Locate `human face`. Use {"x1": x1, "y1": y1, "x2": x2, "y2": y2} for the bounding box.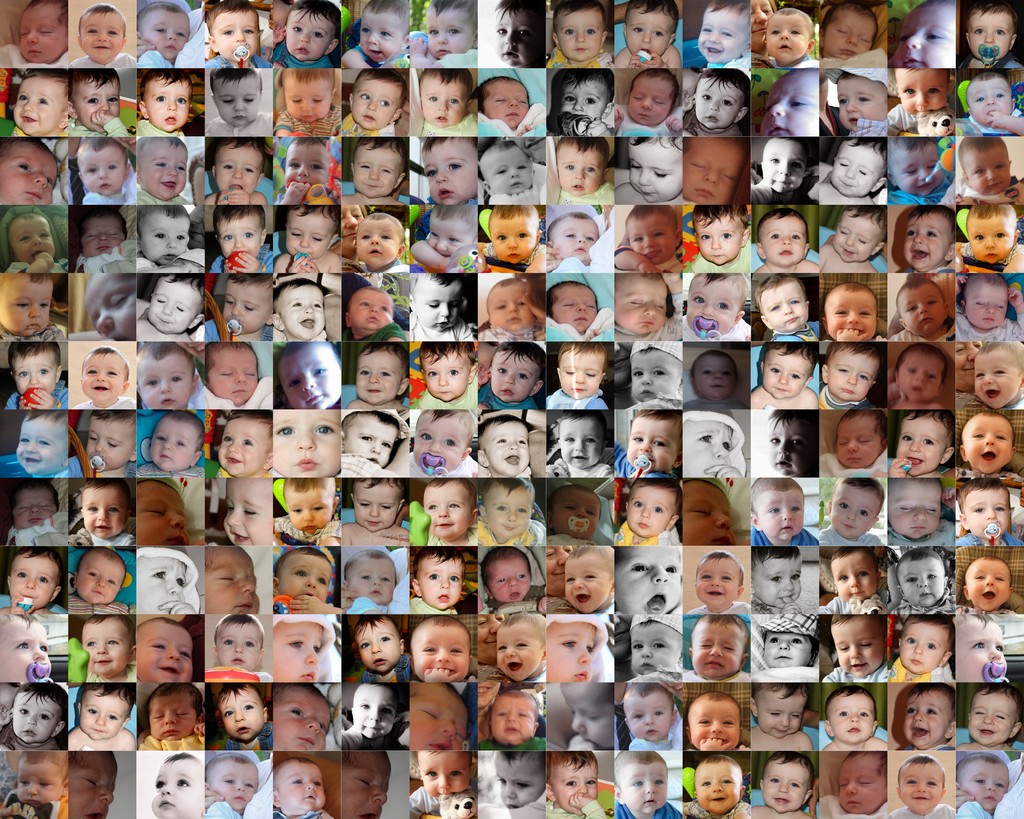
{"x1": 492, "y1": 755, "x2": 547, "y2": 809}.
